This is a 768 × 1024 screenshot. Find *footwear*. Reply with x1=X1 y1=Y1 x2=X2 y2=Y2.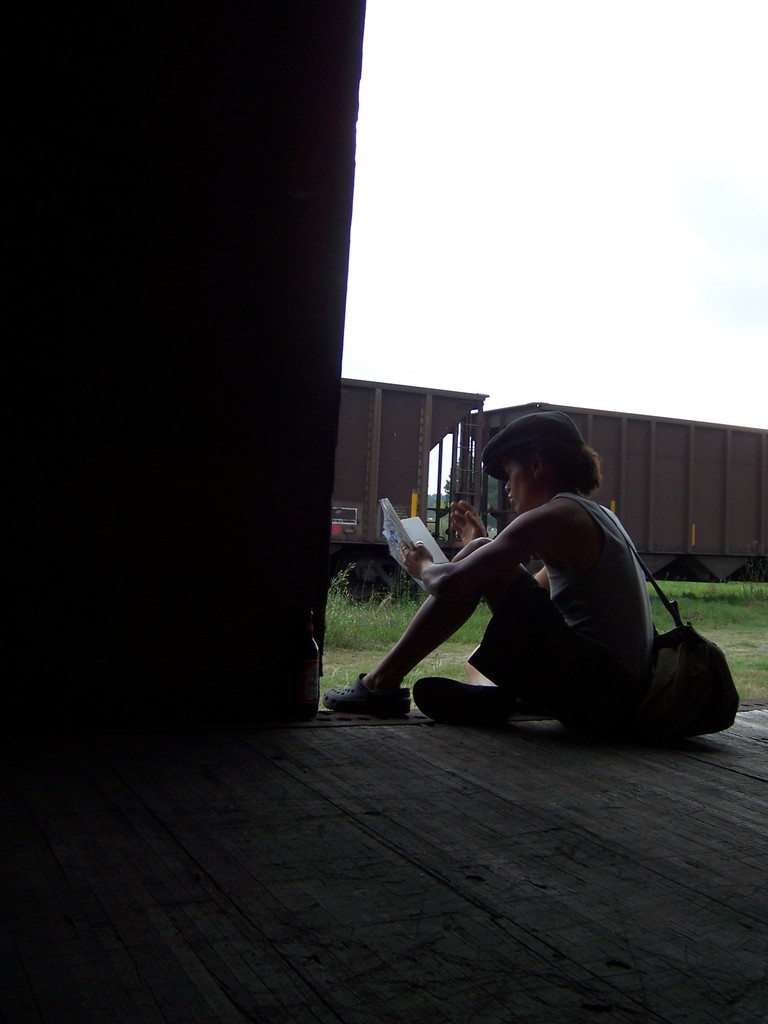
x1=323 y1=669 x2=413 y2=715.
